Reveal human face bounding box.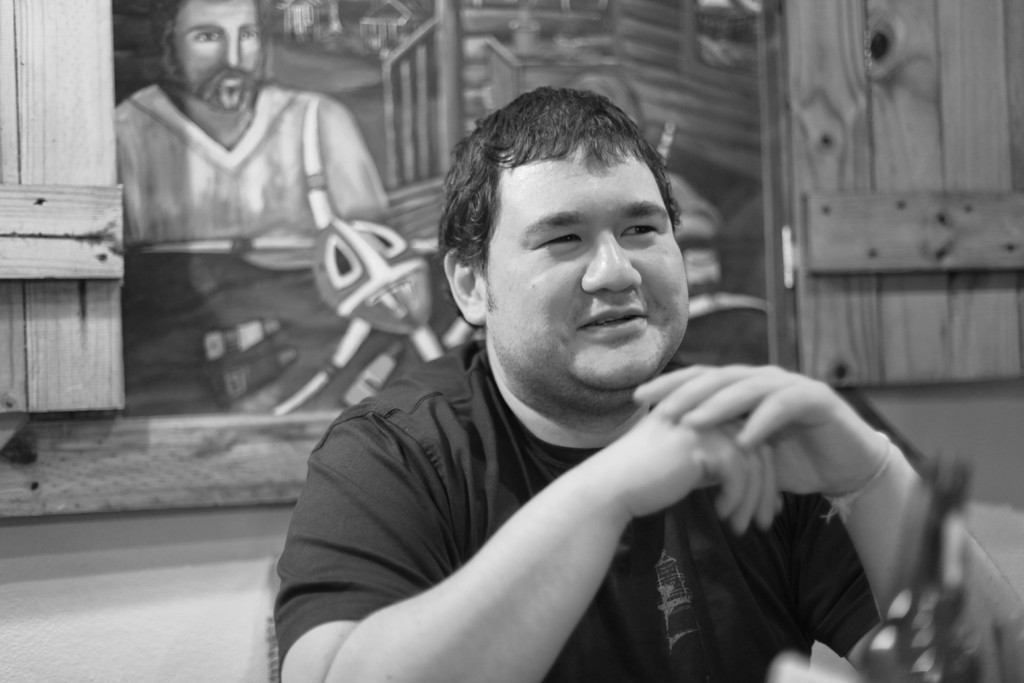
Revealed: pyautogui.locateOnScreen(482, 131, 687, 413).
